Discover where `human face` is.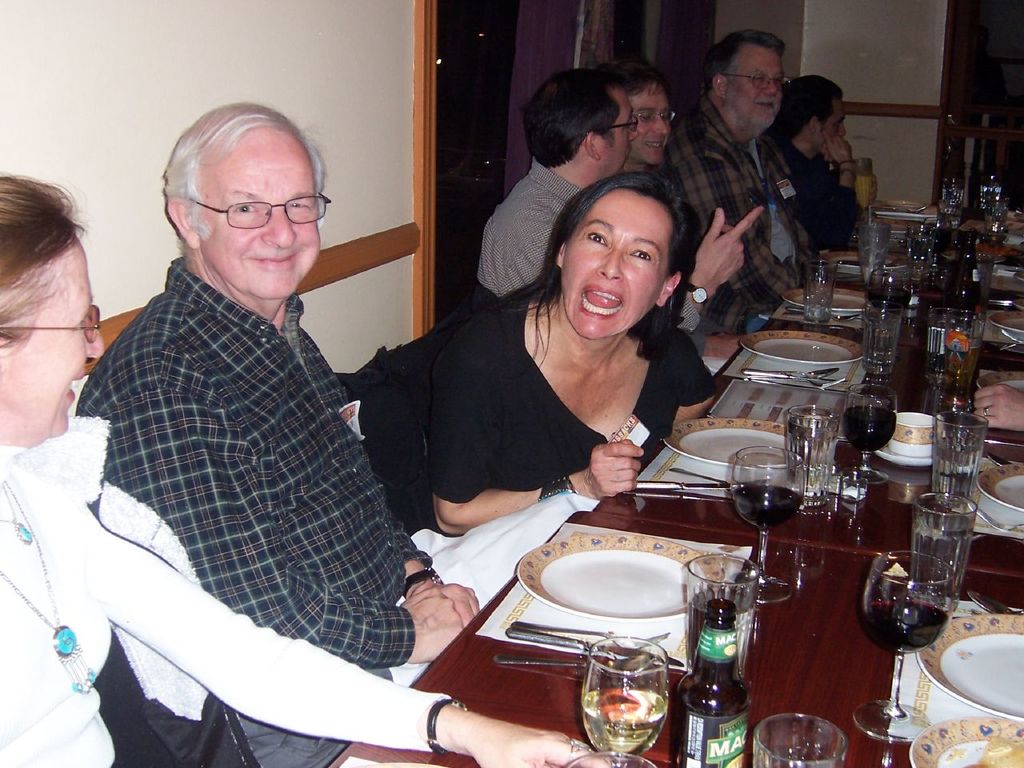
Discovered at detection(201, 133, 322, 306).
